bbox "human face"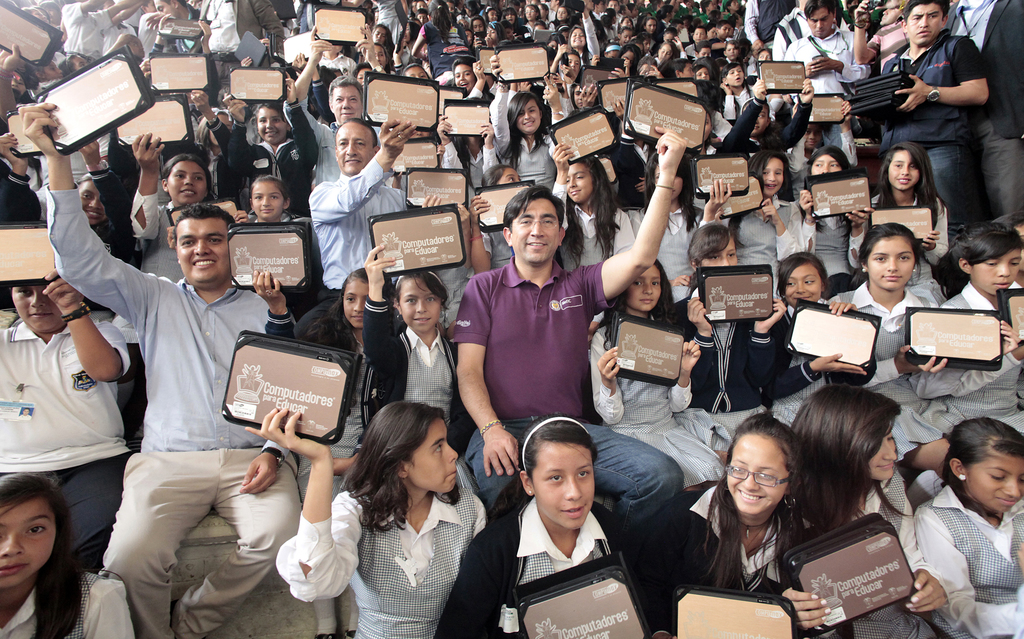
(left=10, top=286, right=63, bottom=335)
